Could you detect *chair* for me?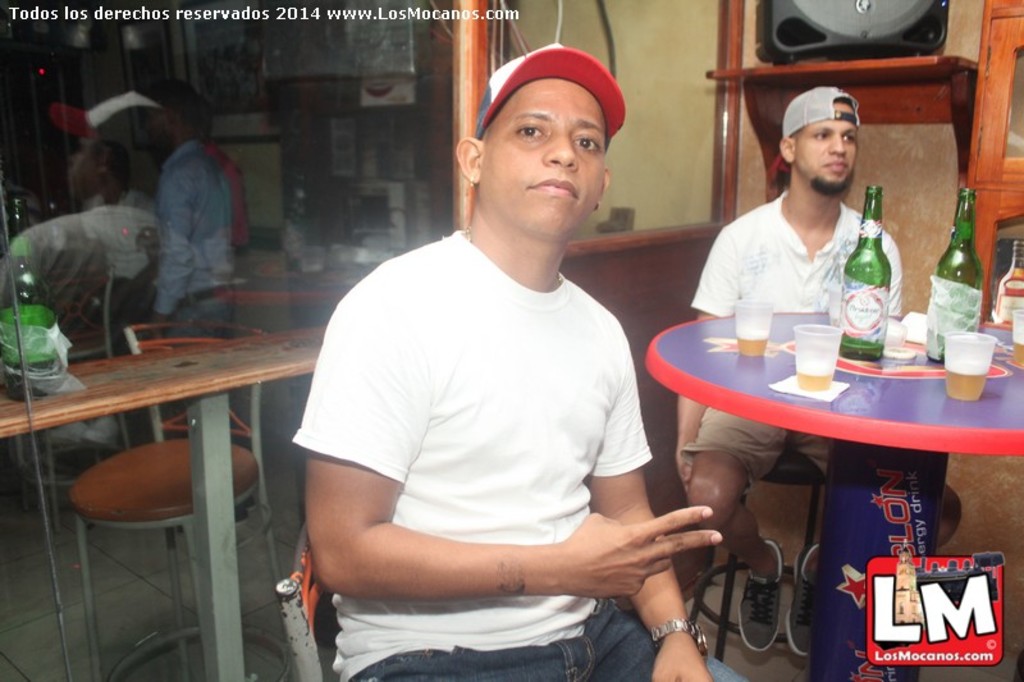
Detection result: 274, 523, 343, 681.
